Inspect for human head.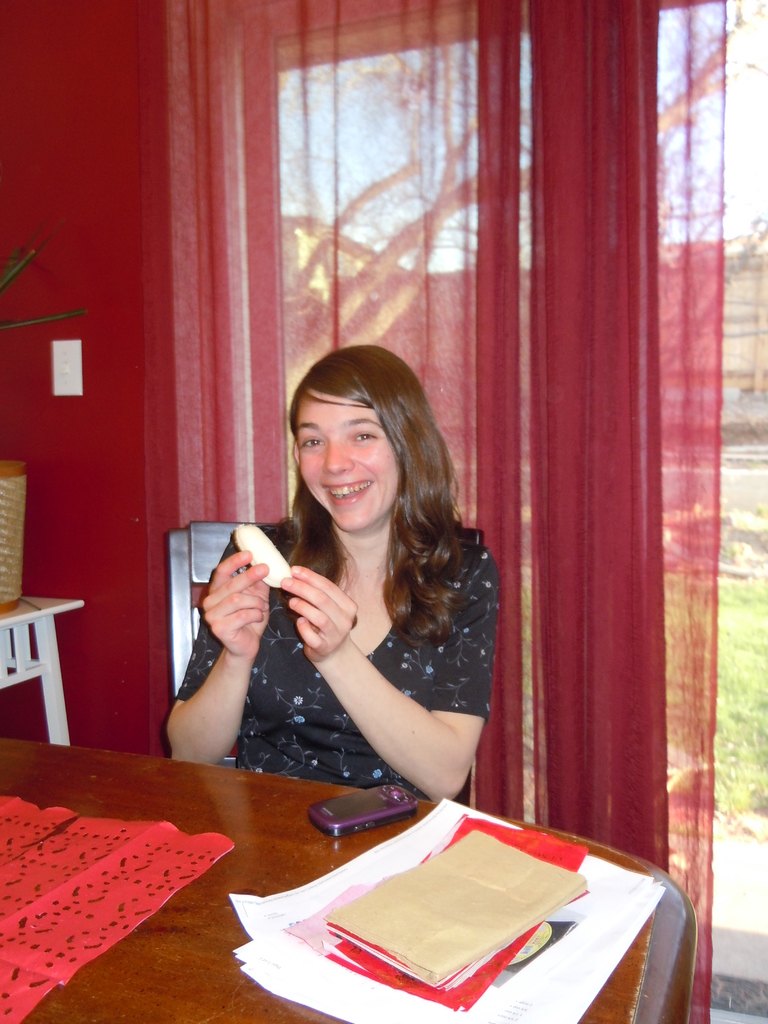
Inspection: 281,339,449,514.
